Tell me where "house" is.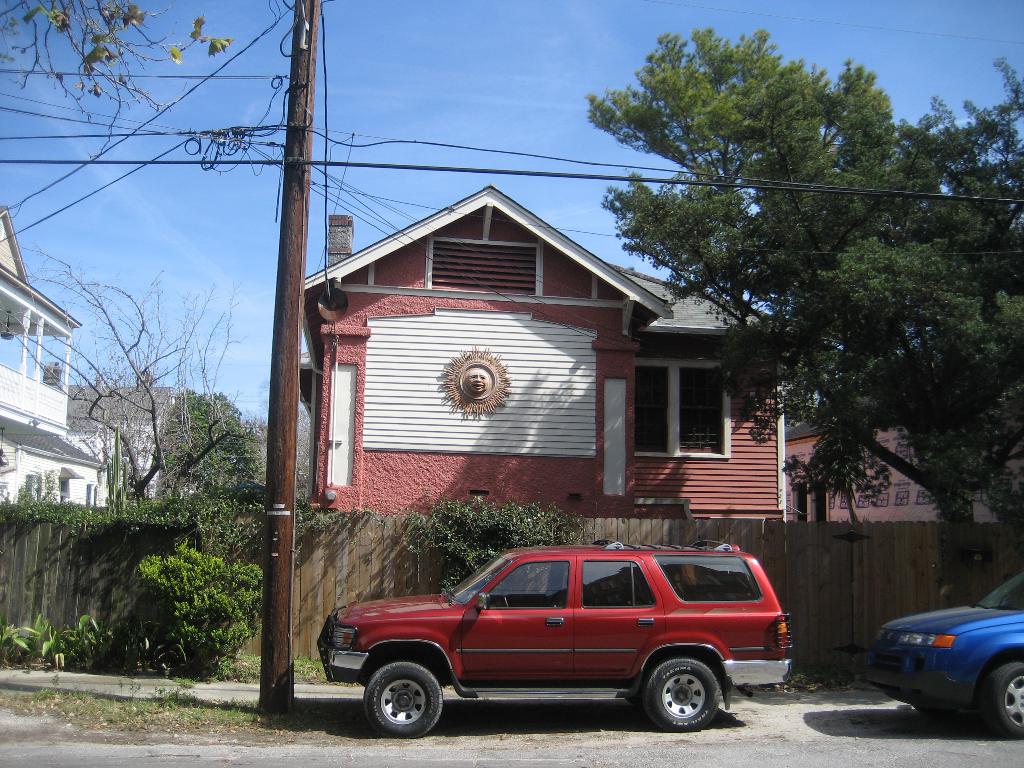
"house" is at (0, 200, 106, 515).
